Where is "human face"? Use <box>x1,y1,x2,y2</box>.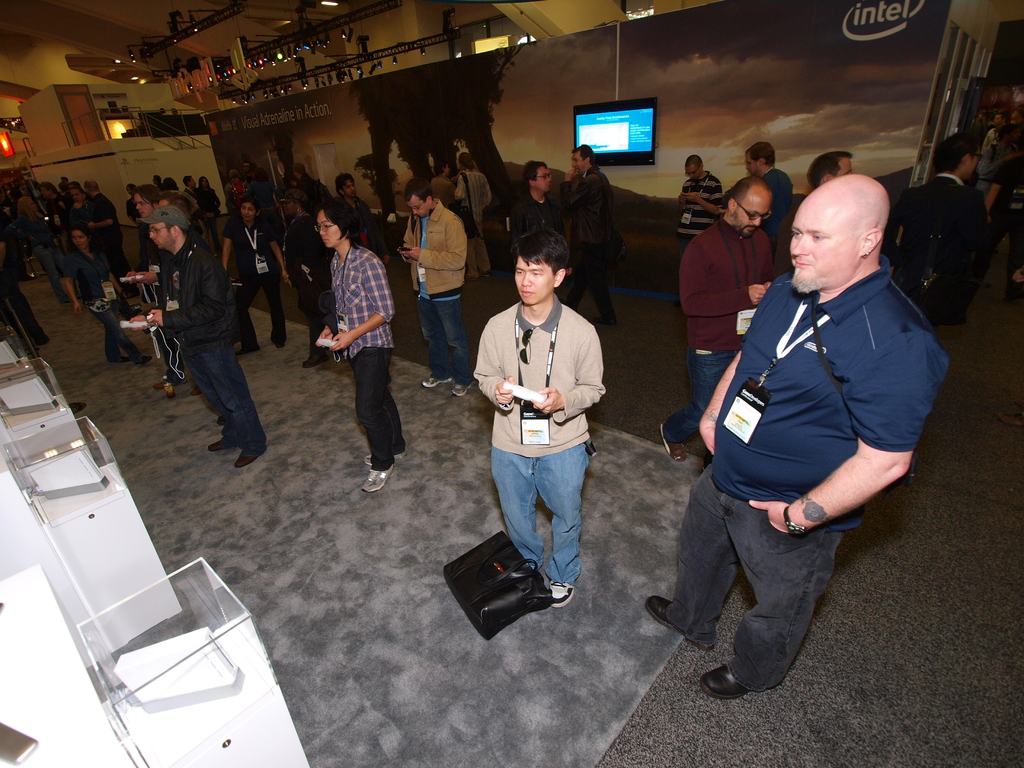
<box>407,195,423,219</box>.
